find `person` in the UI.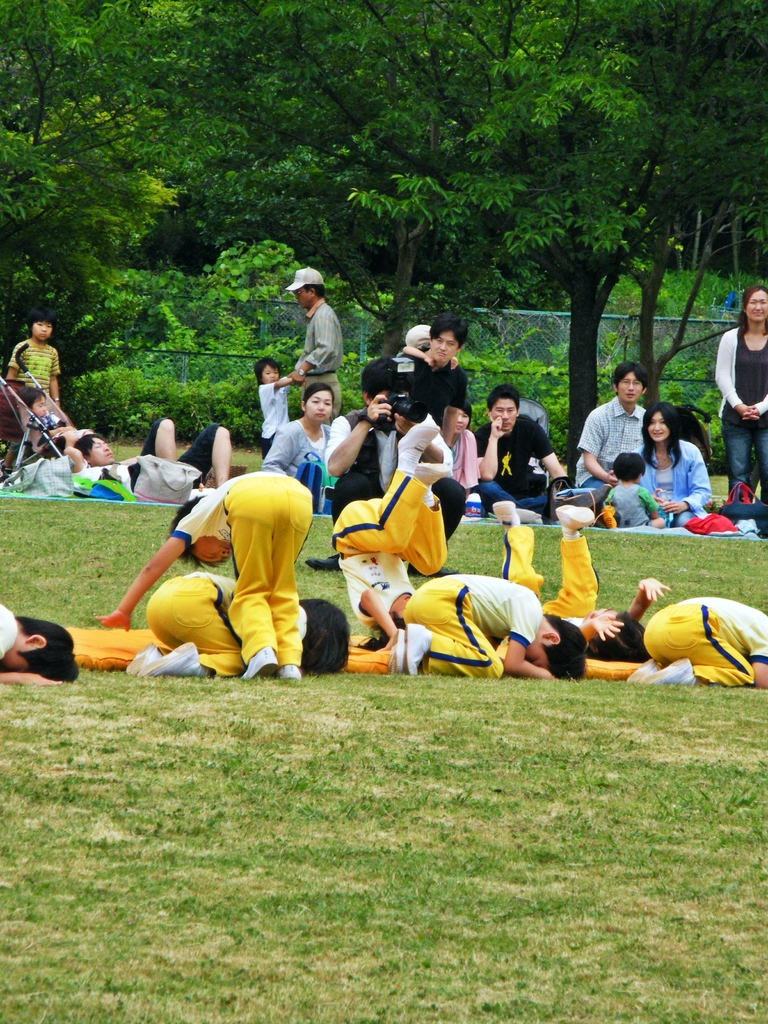
UI element at [left=122, top=573, right=353, bottom=690].
